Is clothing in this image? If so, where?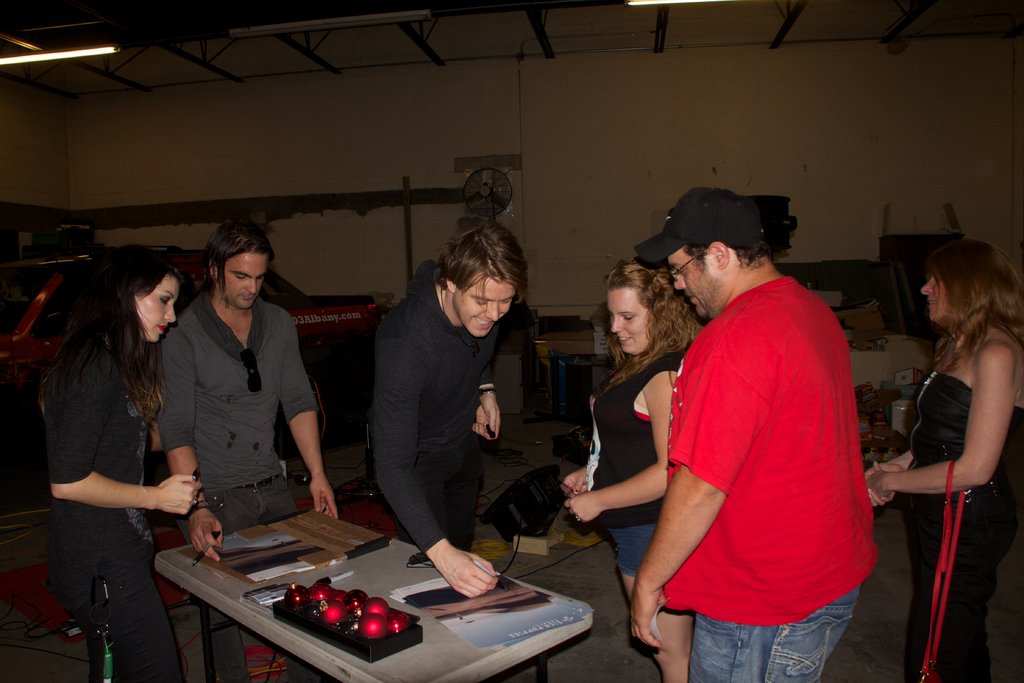
Yes, at 897,367,1023,682.
